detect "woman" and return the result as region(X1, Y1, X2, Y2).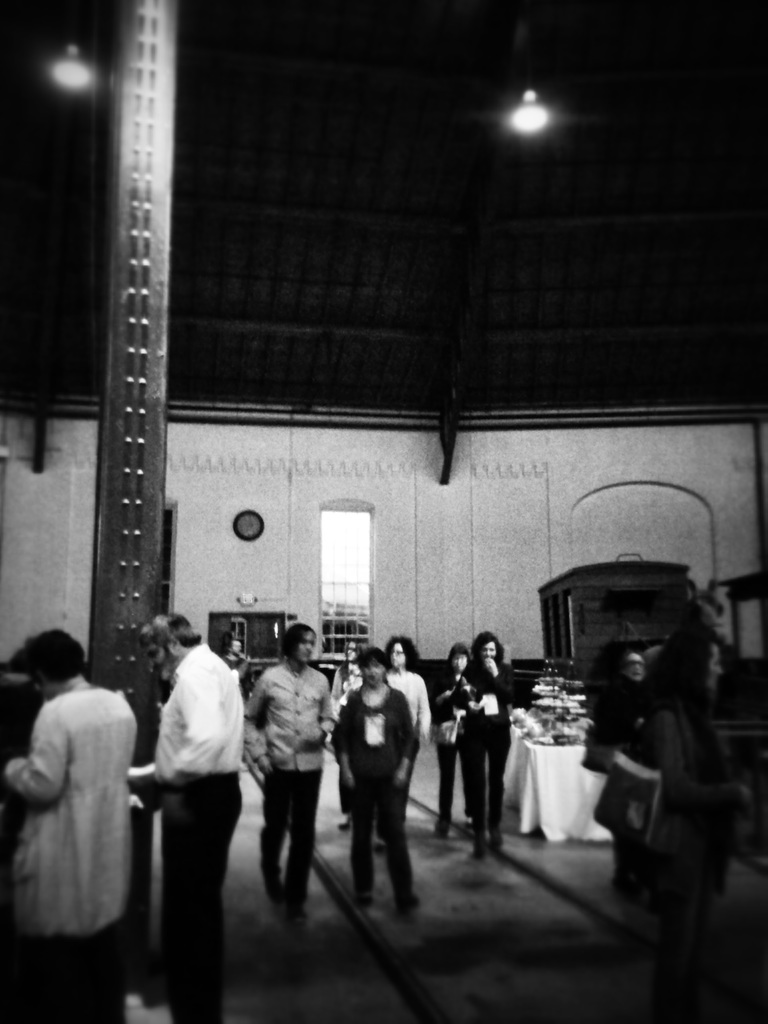
region(429, 645, 483, 832).
